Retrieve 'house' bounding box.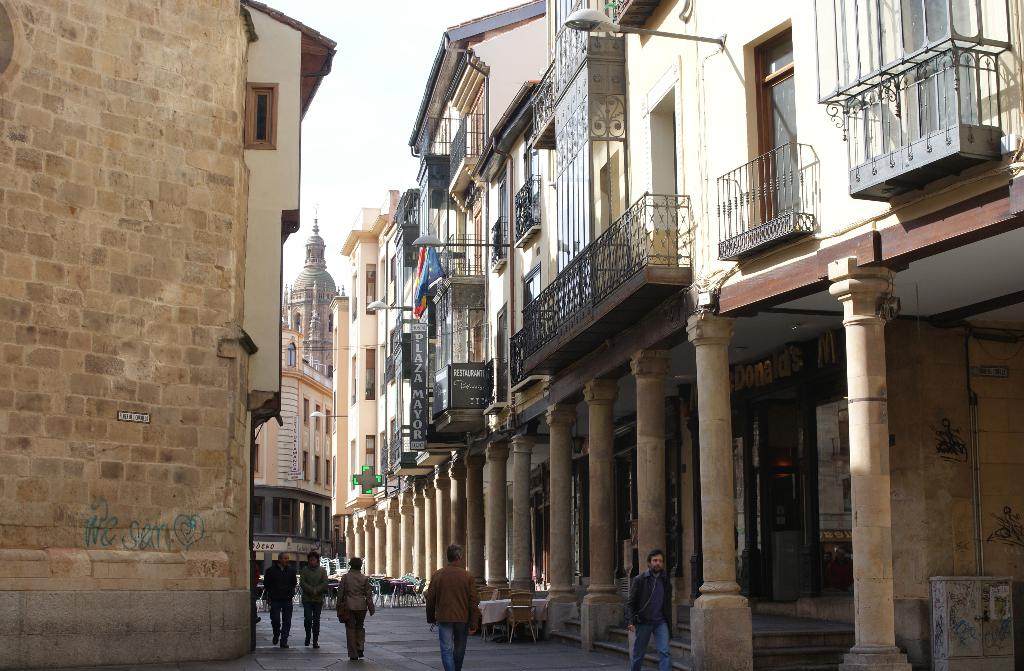
Bounding box: (left=252, top=354, right=329, bottom=580).
